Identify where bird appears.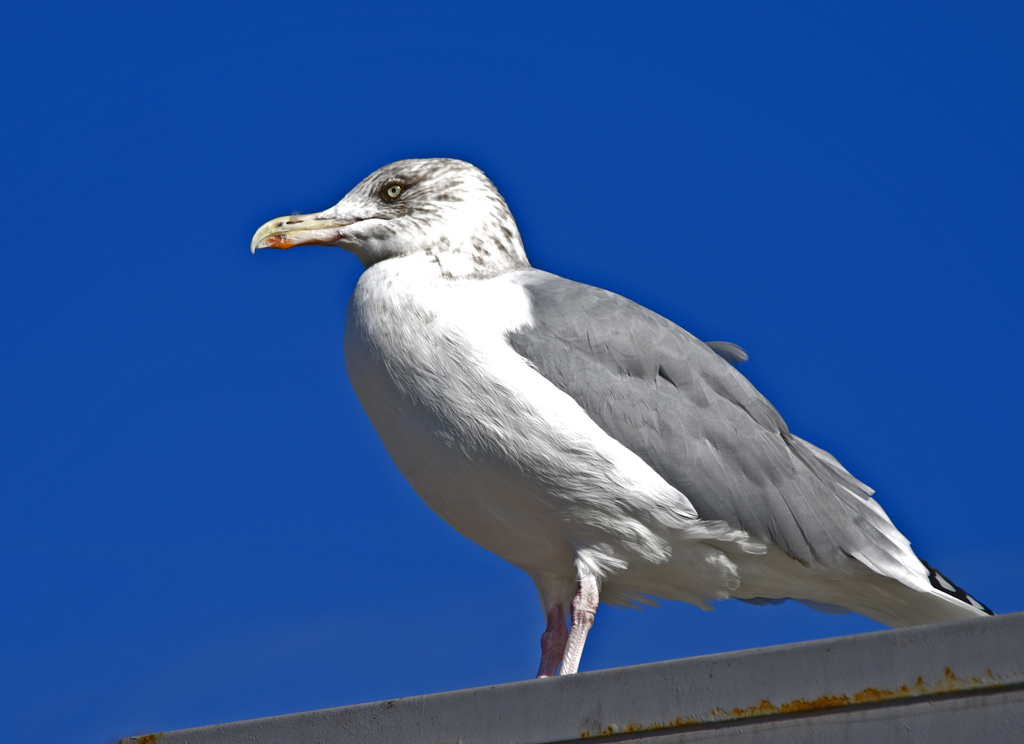
Appears at bbox=(243, 138, 1005, 686).
